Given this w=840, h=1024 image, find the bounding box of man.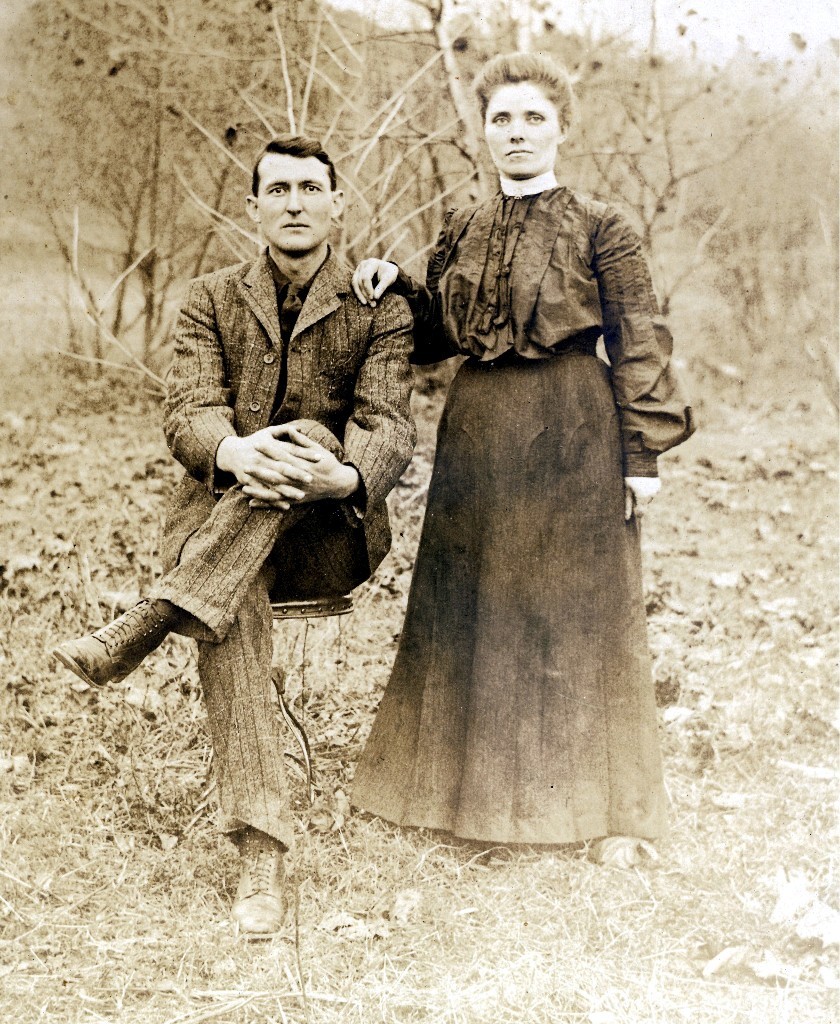
[x1=53, y1=137, x2=418, y2=935].
